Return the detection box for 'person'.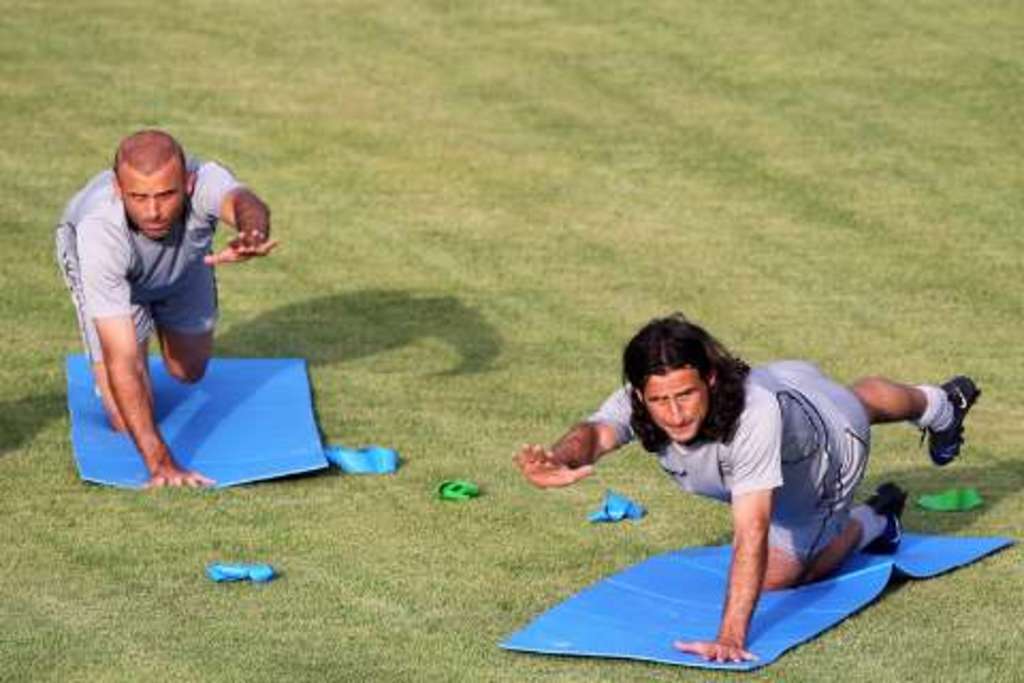
x1=510 y1=305 x2=986 y2=668.
